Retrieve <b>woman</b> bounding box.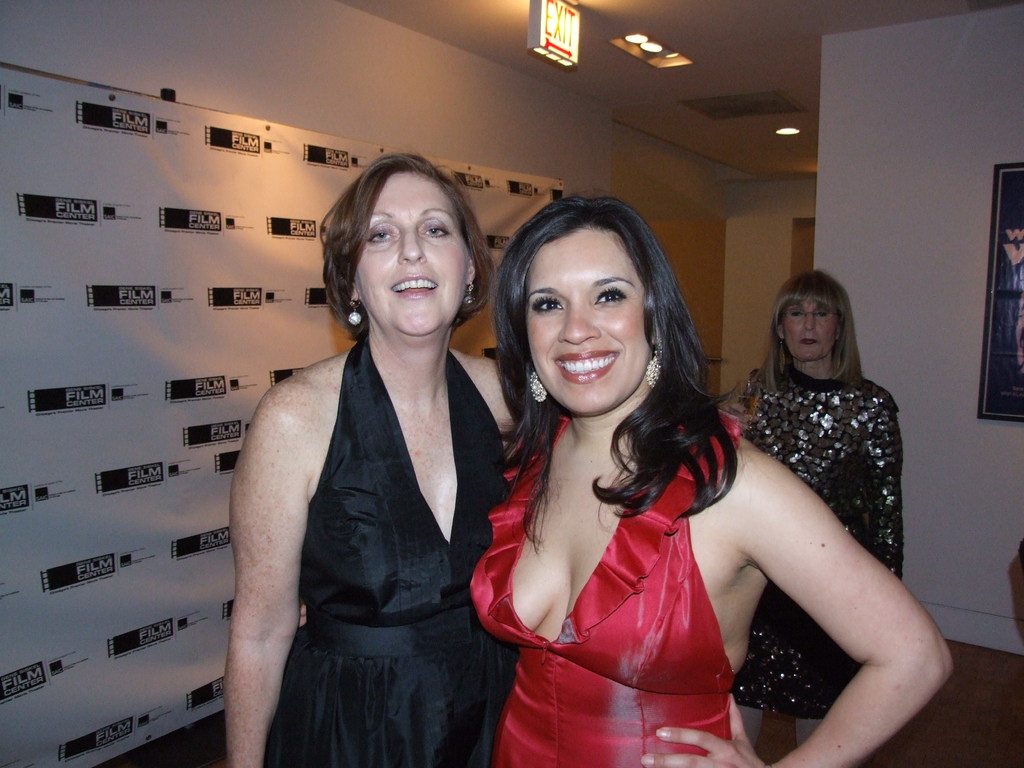
Bounding box: (left=227, top=148, right=527, bottom=767).
